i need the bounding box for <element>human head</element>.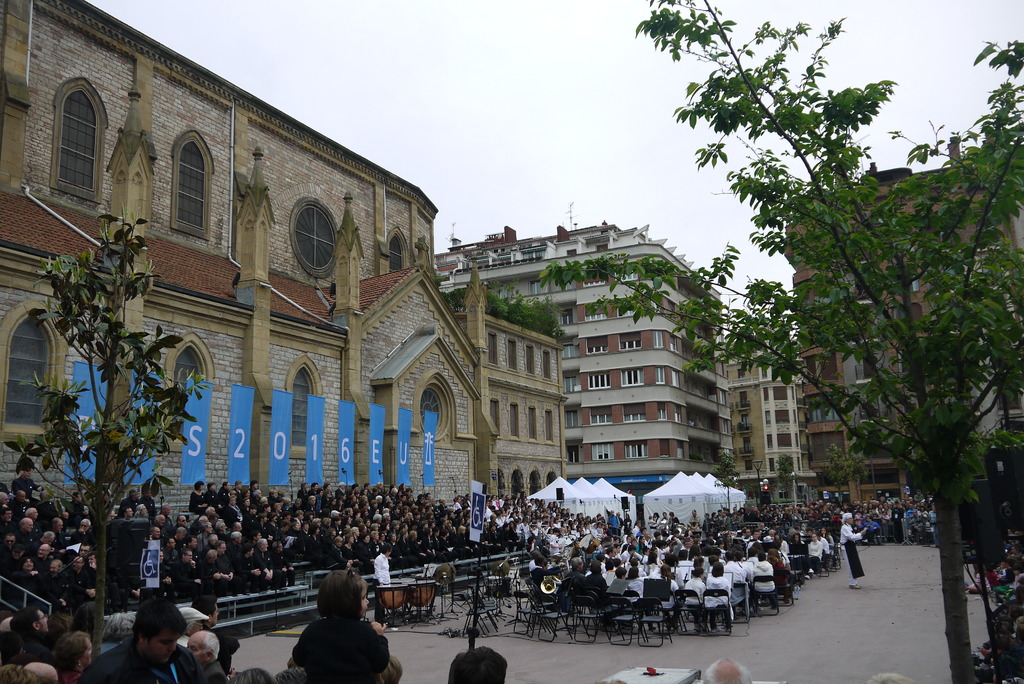
Here it is: 234:521:243:530.
